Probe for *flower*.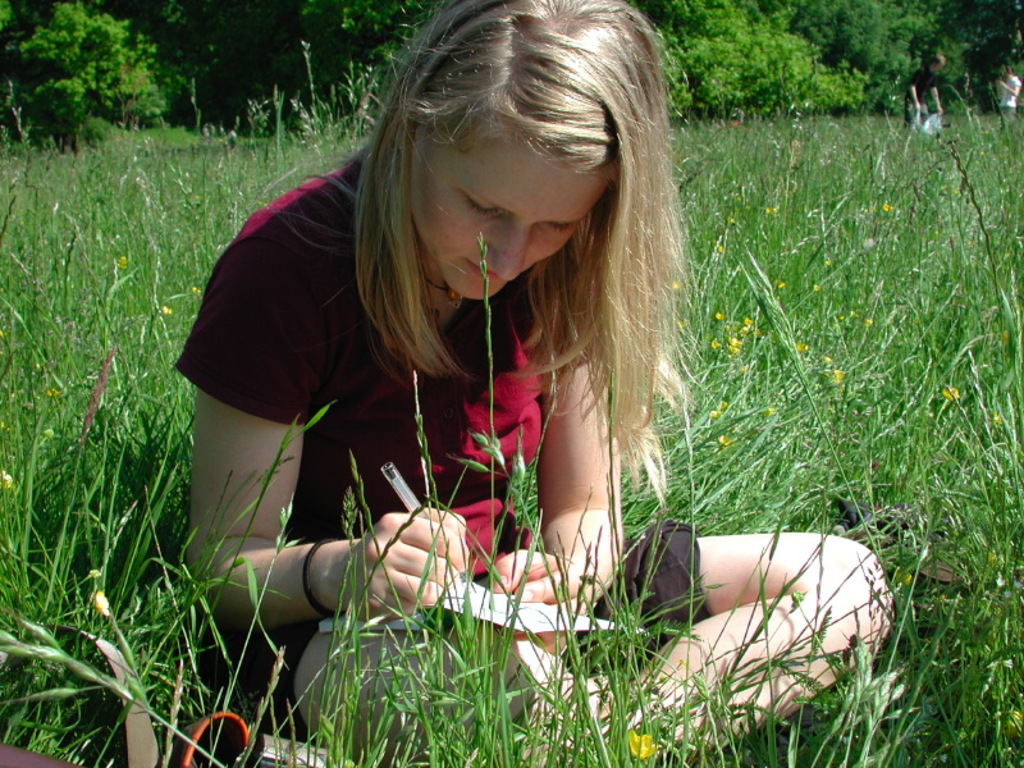
Probe result: [836, 367, 851, 383].
